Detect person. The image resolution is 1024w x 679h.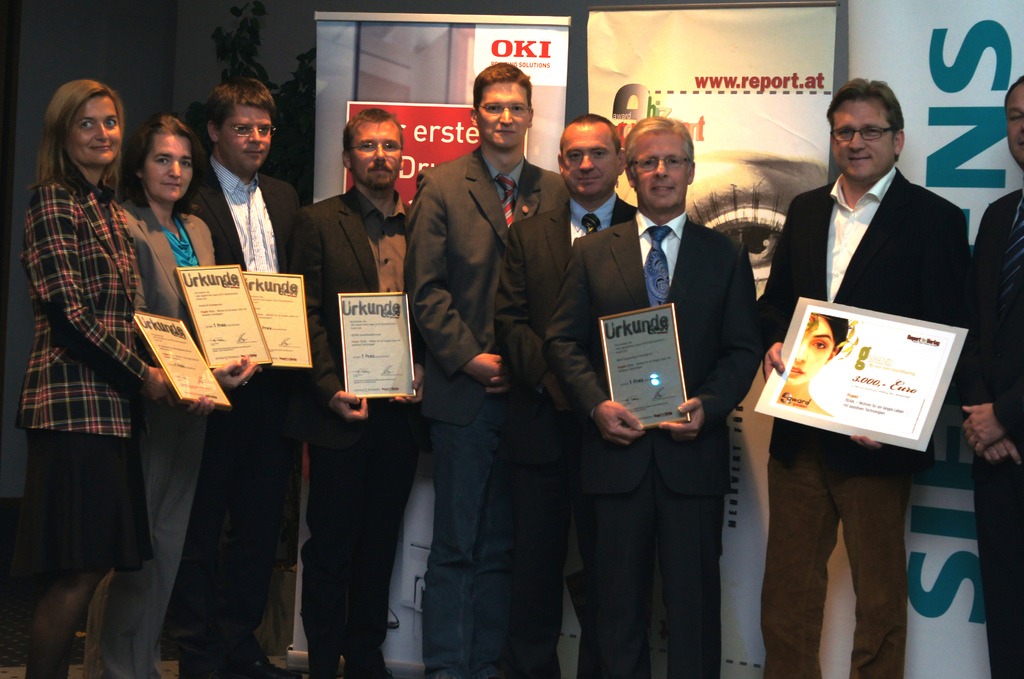
[493, 117, 641, 678].
